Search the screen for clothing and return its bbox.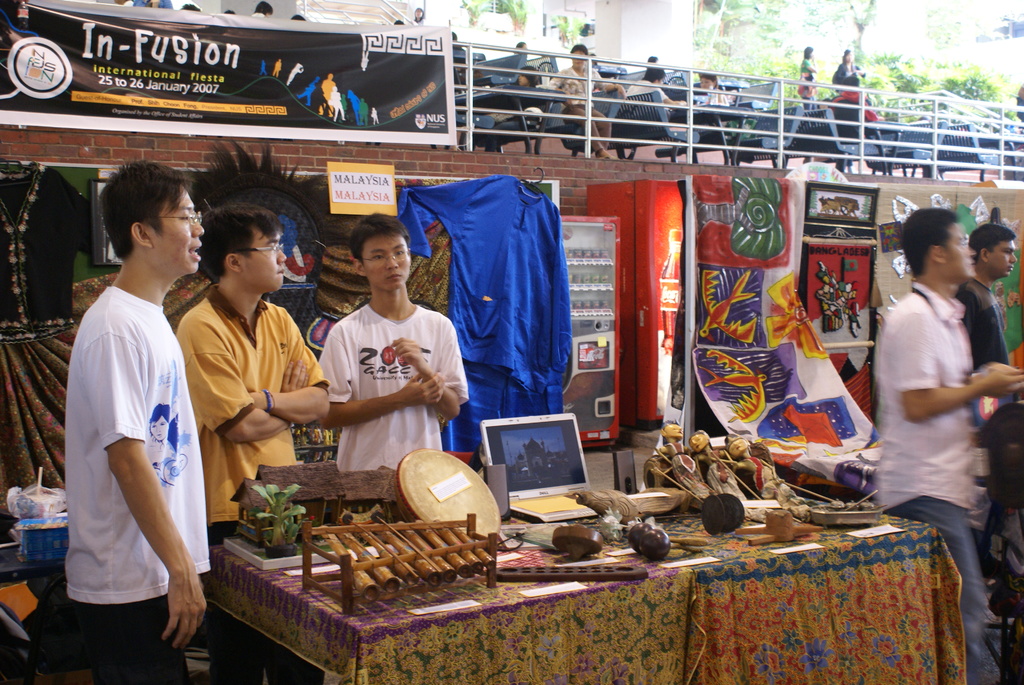
Found: <bbox>56, 294, 214, 682</bbox>.
